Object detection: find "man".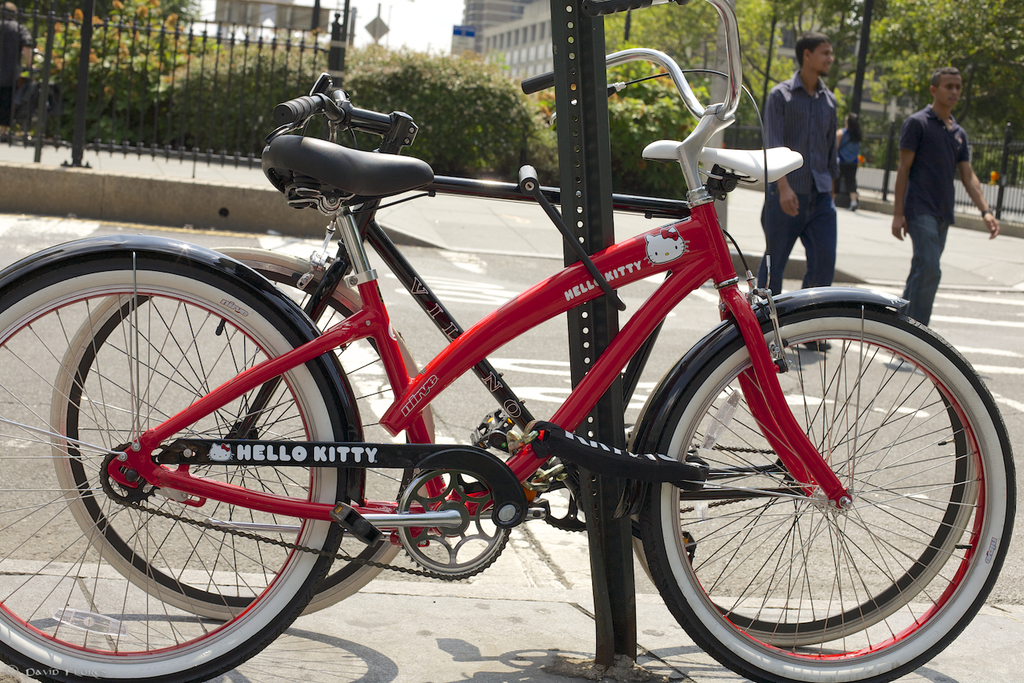
BBox(887, 72, 994, 310).
